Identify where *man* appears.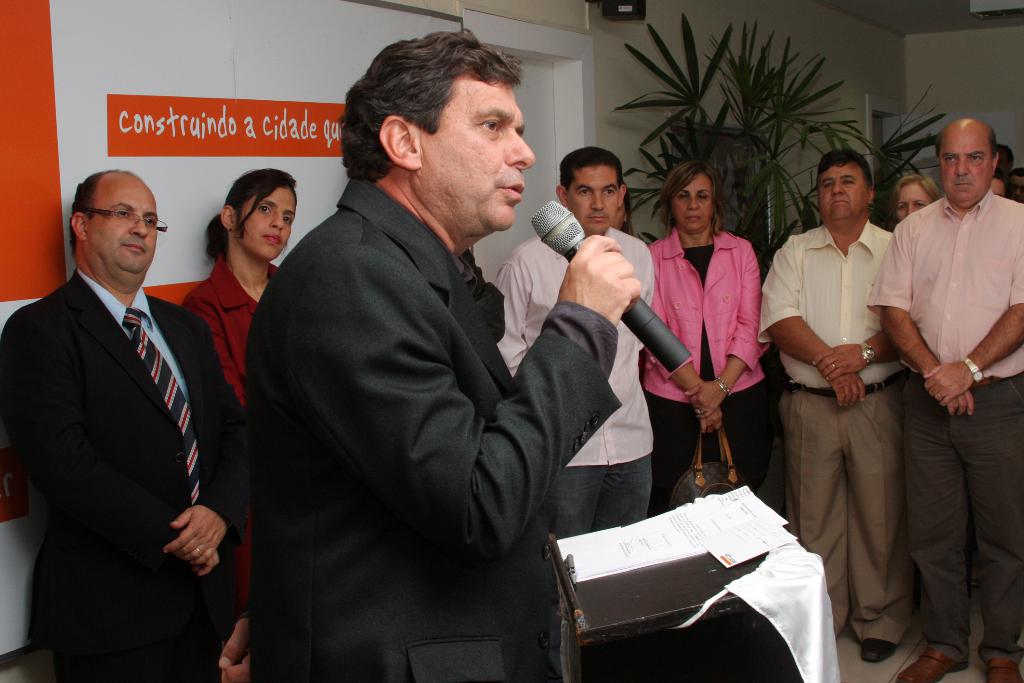
Appears at 757:142:896:659.
